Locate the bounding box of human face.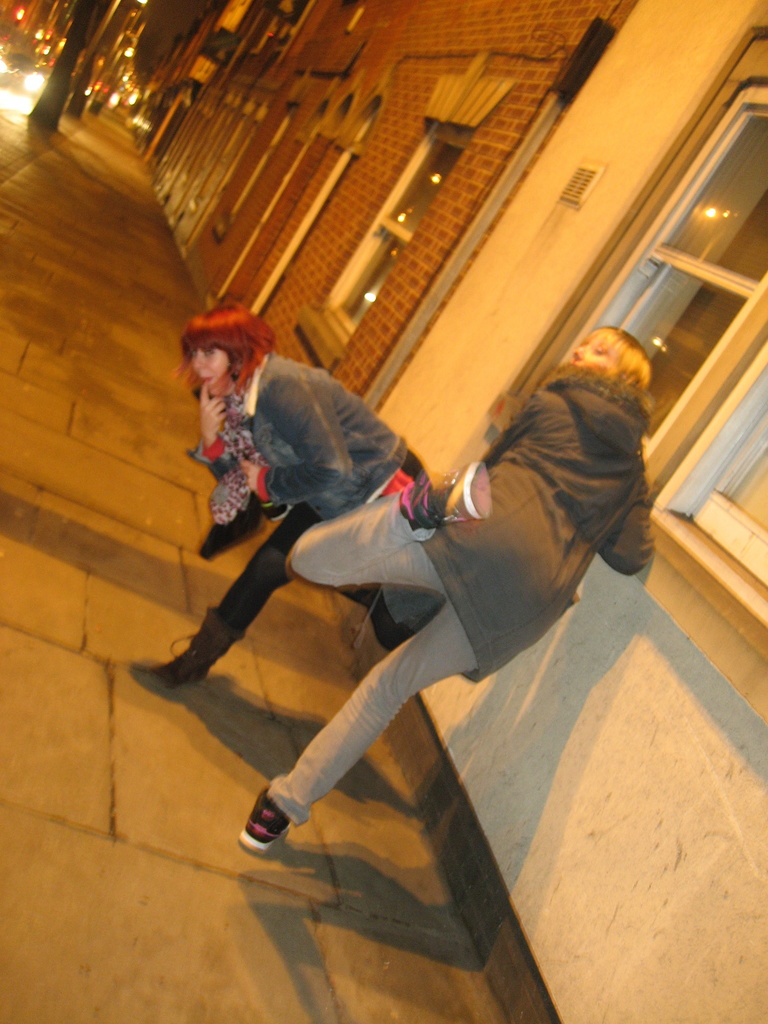
Bounding box: BBox(193, 350, 228, 388).
